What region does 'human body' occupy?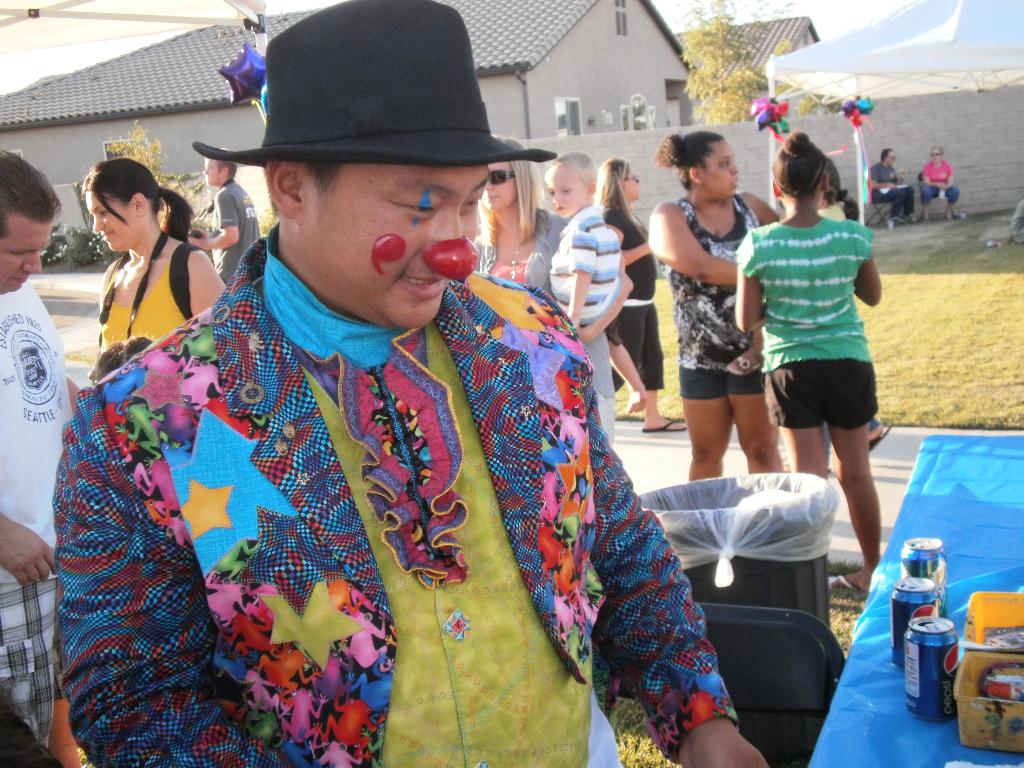
detection(180, 150, 257, 289).
